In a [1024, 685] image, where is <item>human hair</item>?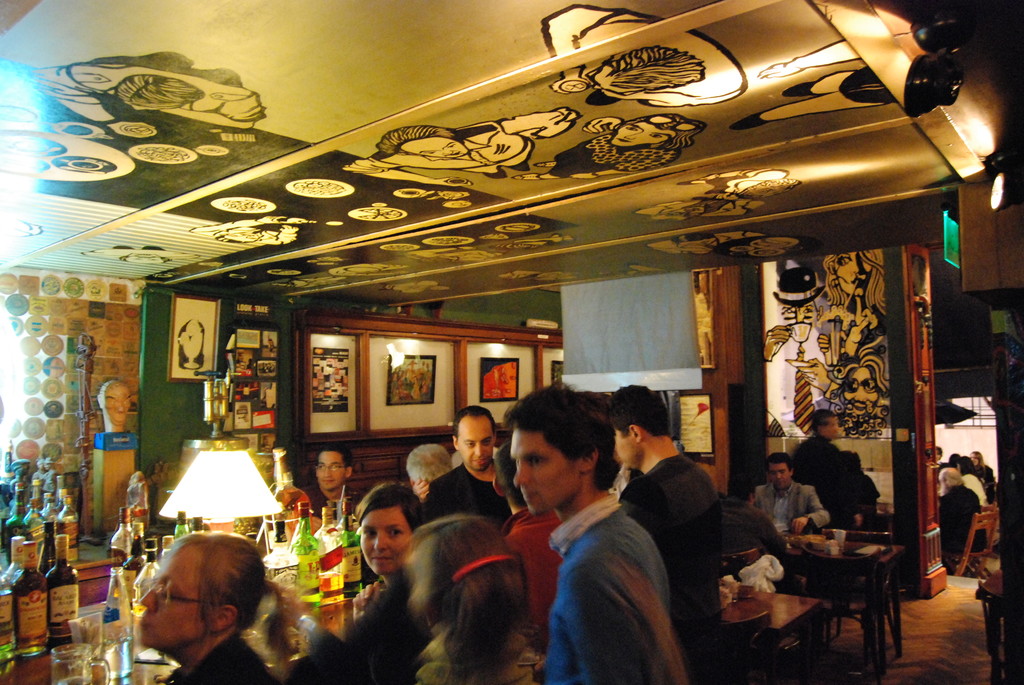
[500, 378, 616, 491].
